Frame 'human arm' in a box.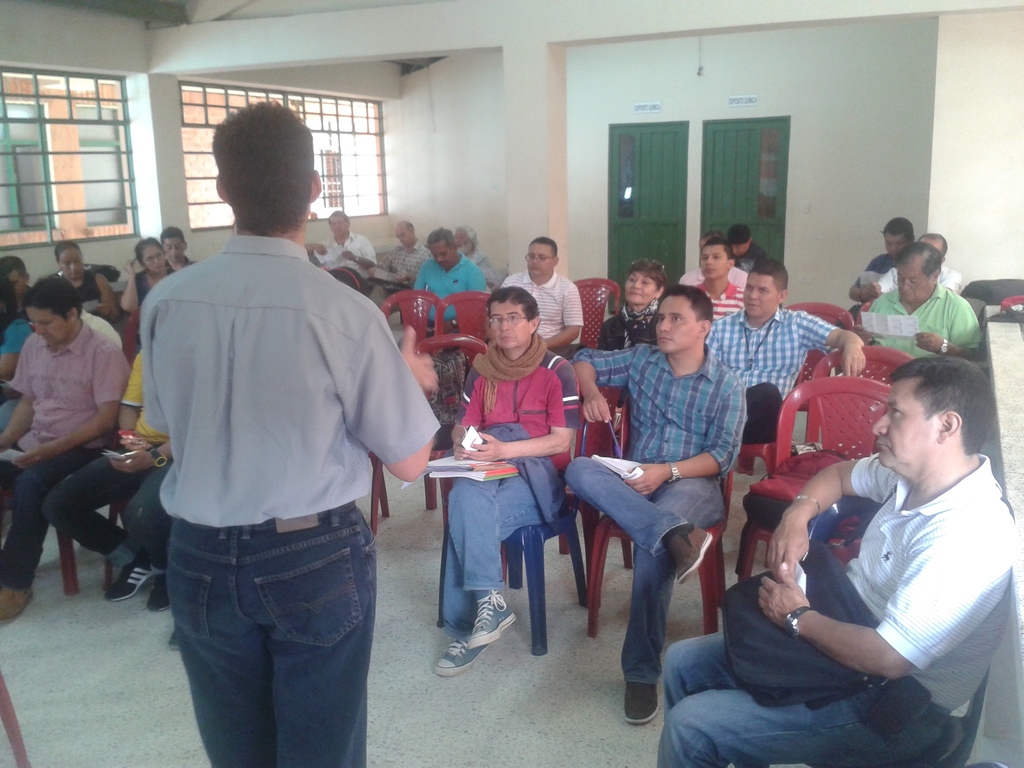
bbox=[356, 295, 436, 483].
